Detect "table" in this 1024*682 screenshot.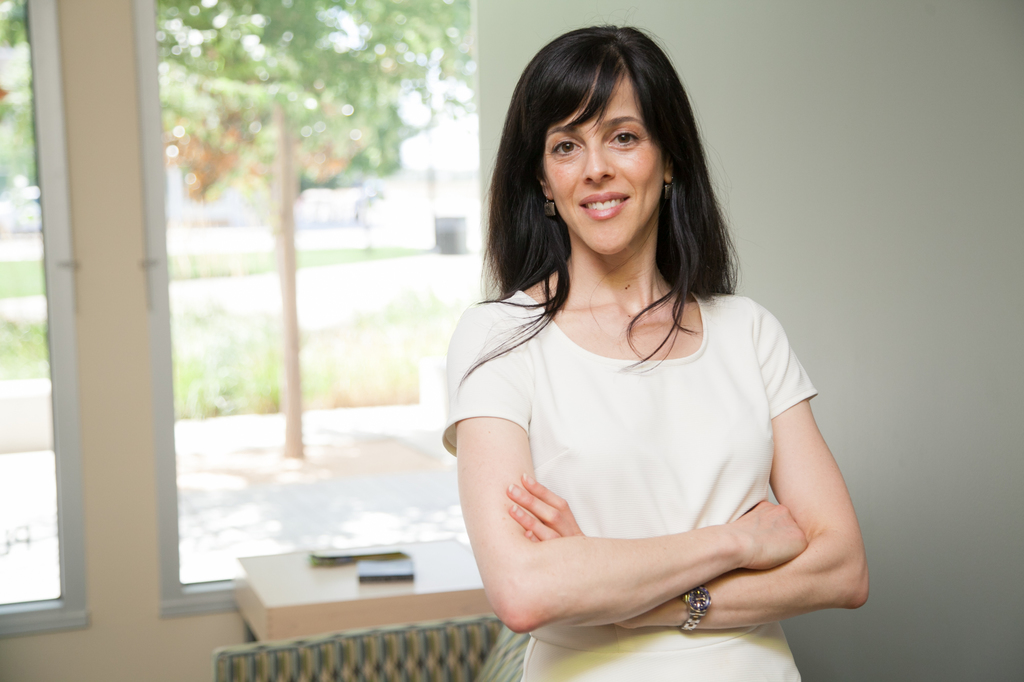
Detection: rect(221, 534, 500, 644).
